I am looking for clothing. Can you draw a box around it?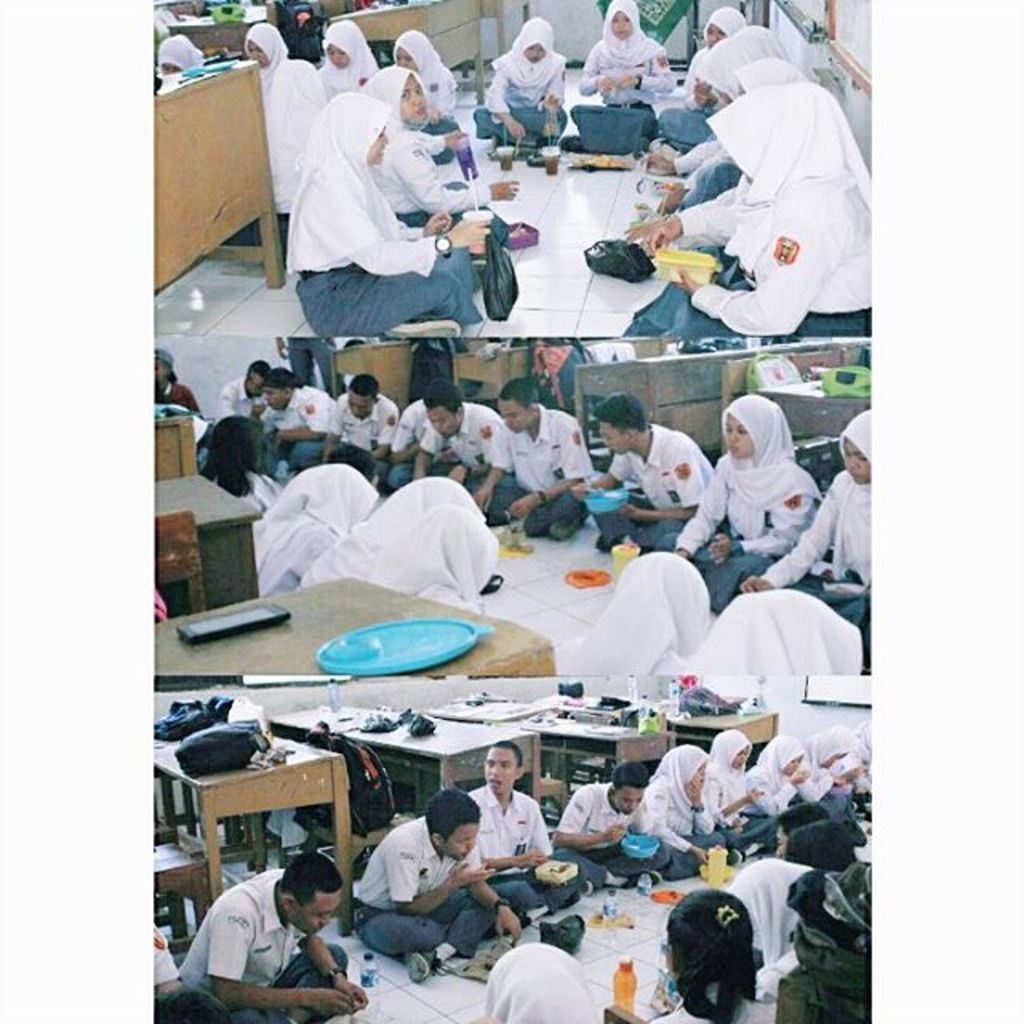
Sure, the bounding box is left=181, top=867, right=349, bottom=1022.
